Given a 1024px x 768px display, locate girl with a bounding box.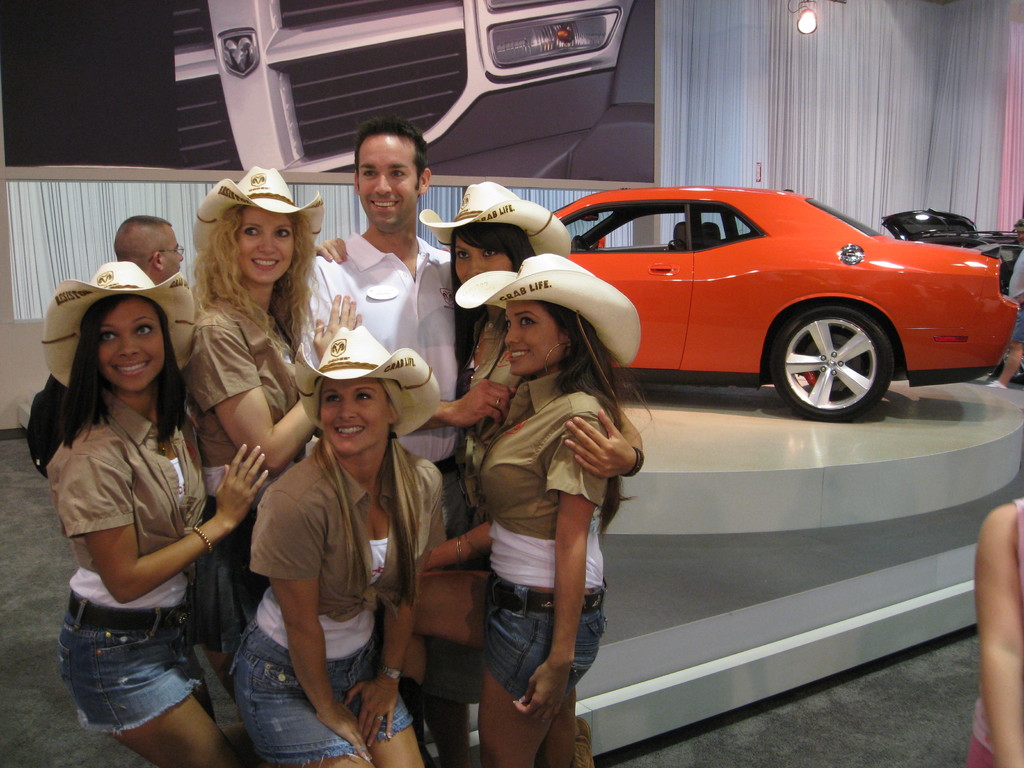
Located: [194,167,329,616].
